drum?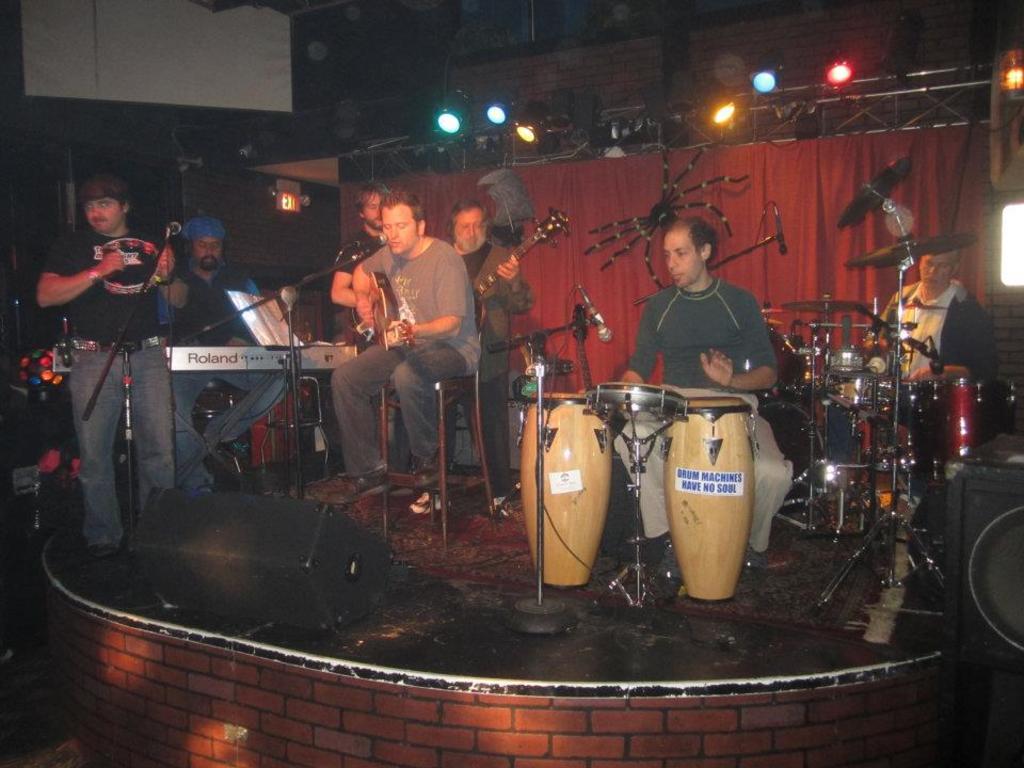
x1=757 y1=402 x2=825 y2=512
